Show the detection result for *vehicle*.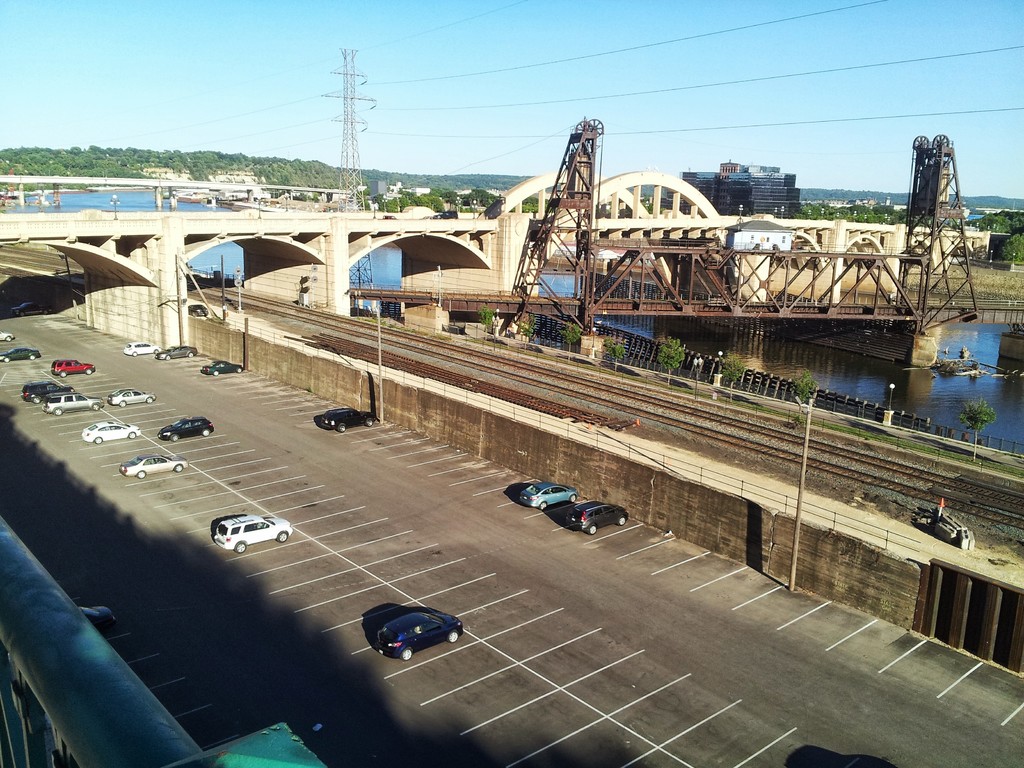
(0,345,44,366).
